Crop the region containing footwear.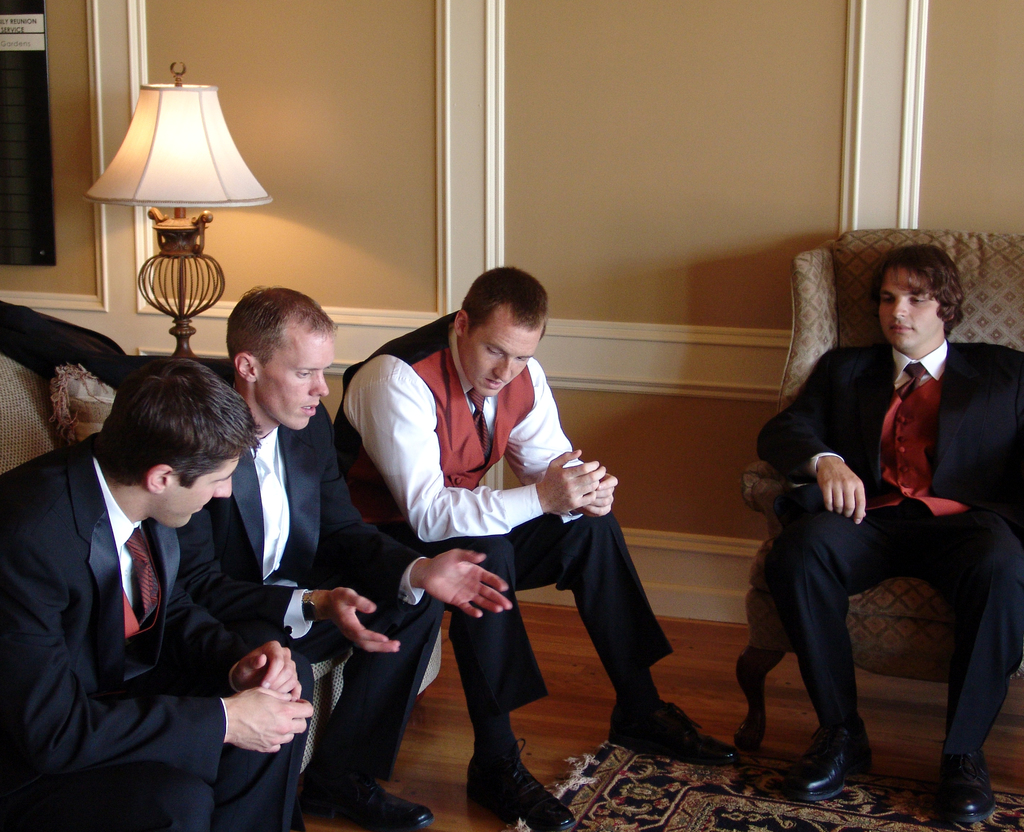
Crop region: select_region(303, 777, 436, 831).
